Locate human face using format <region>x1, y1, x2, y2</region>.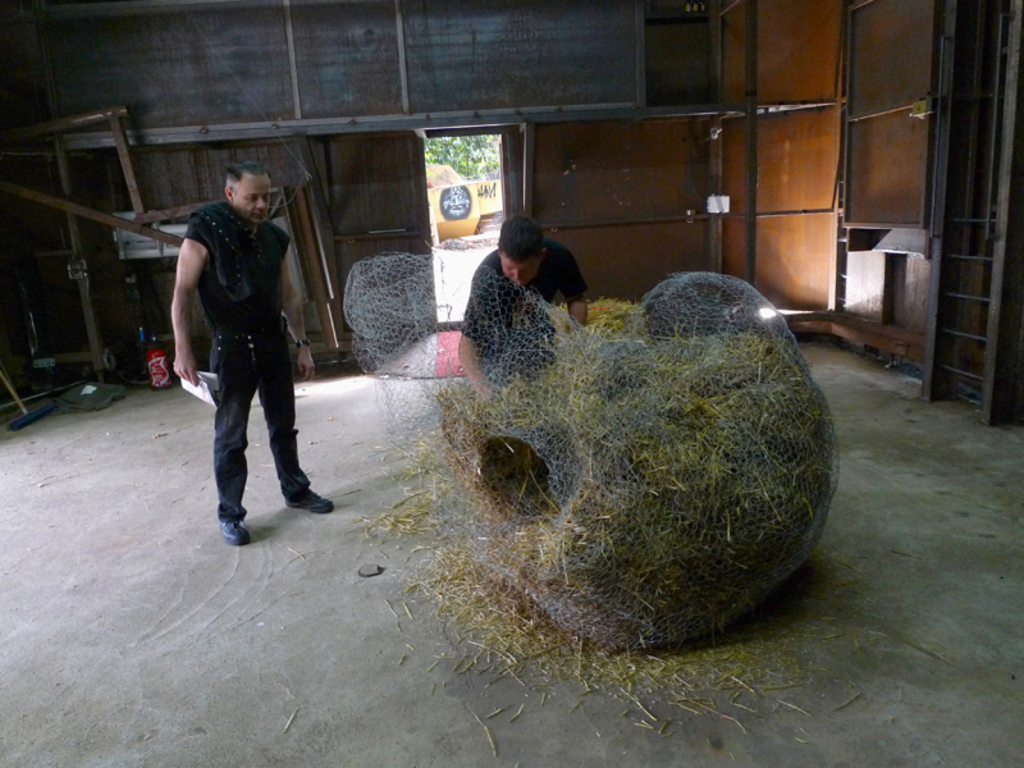
<region>232, 175, 268, 224</region>.
